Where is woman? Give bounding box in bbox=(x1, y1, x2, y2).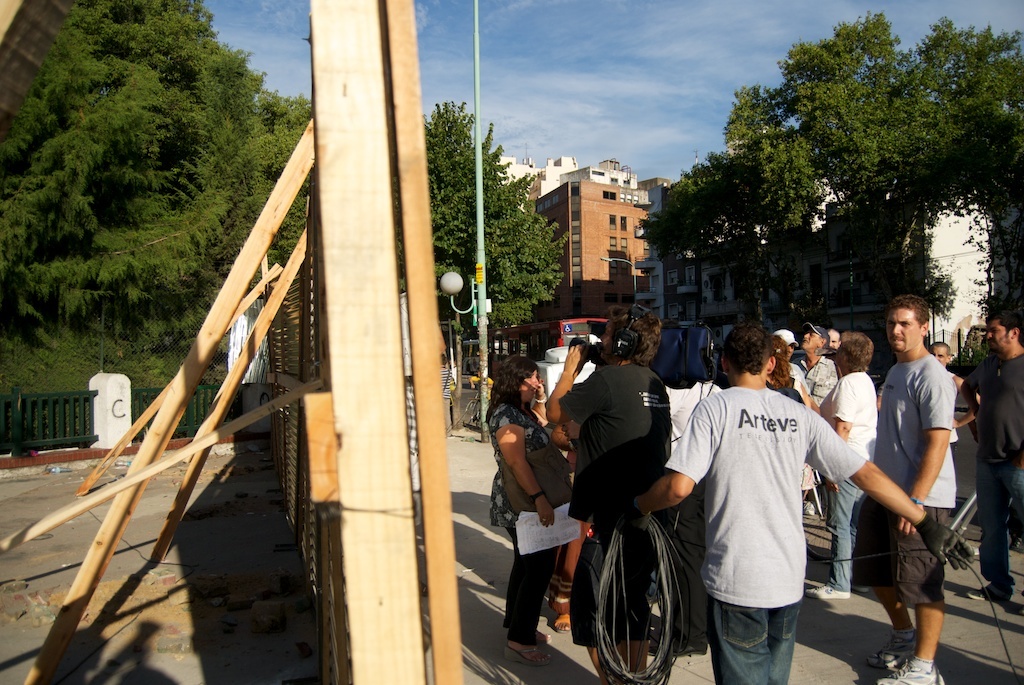
bbox=(490, 355, 579, 651).
